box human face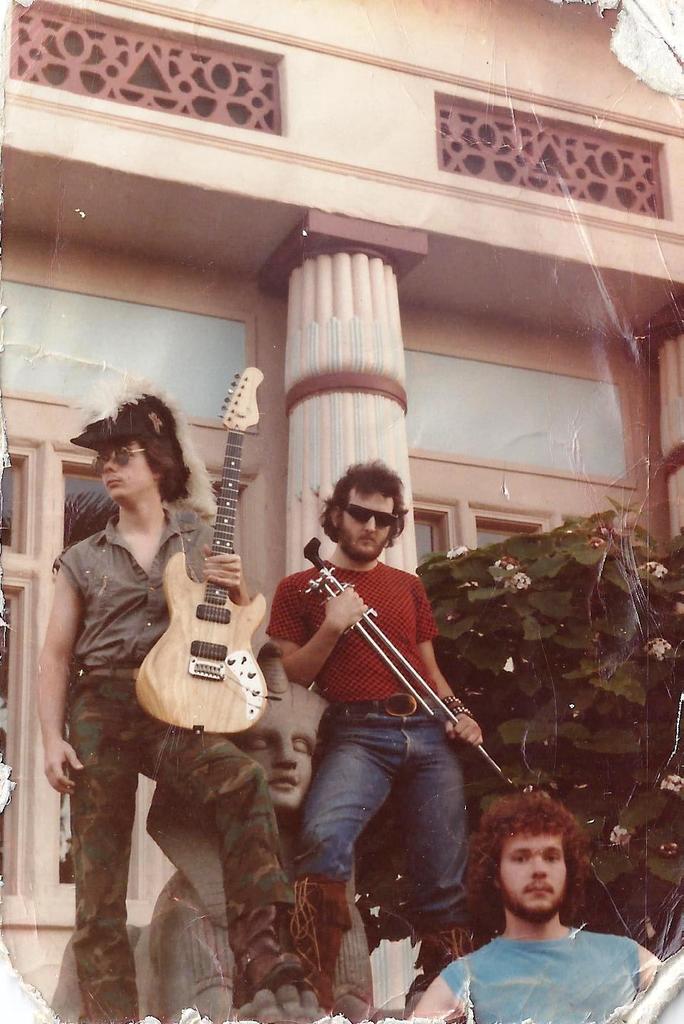
[334,486,403,567]
